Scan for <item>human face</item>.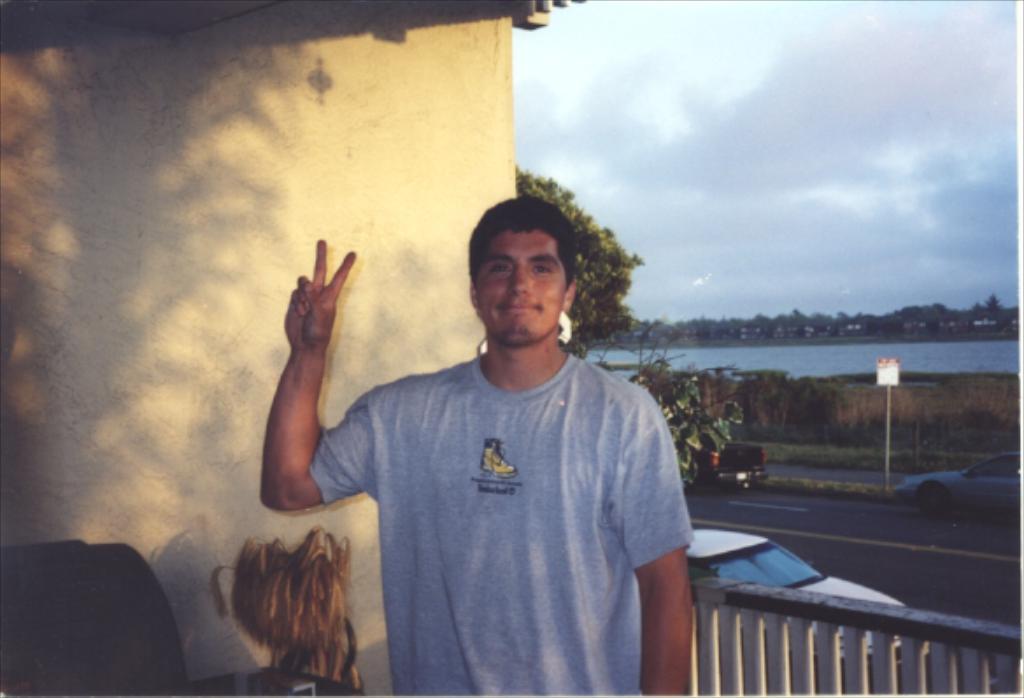
Scan result: pyautogui.locateOnScreen(475, 228, 563, 344).
